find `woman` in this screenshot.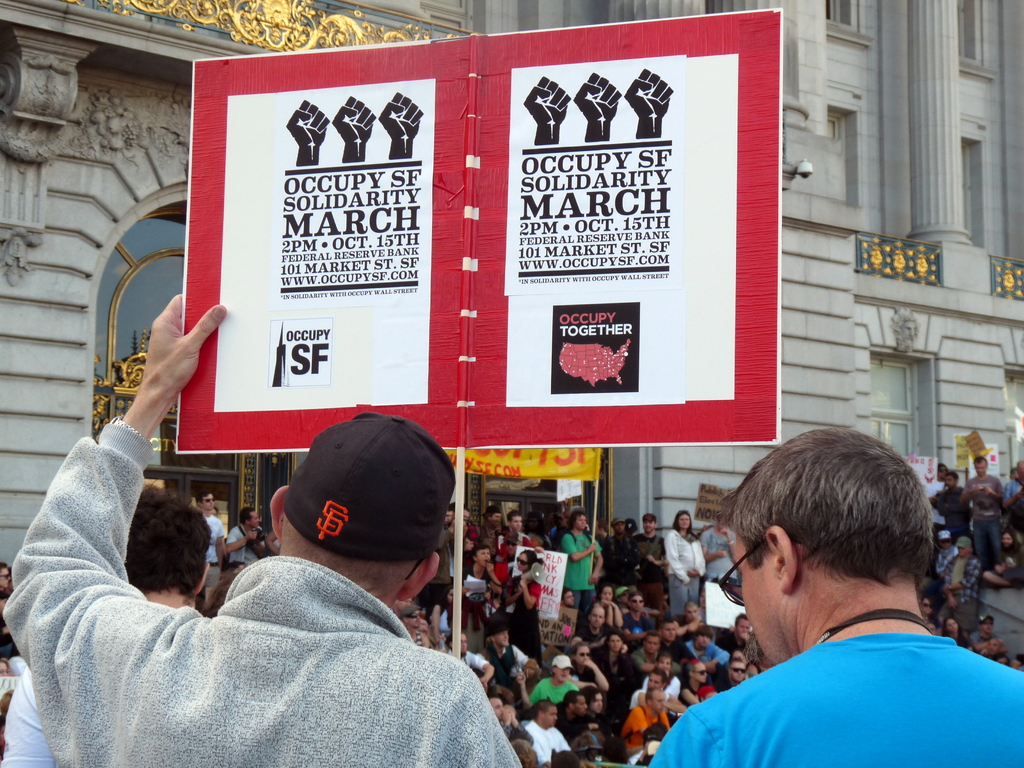
The bounding box for `woman` is detection(678, 660, 717, 705).
